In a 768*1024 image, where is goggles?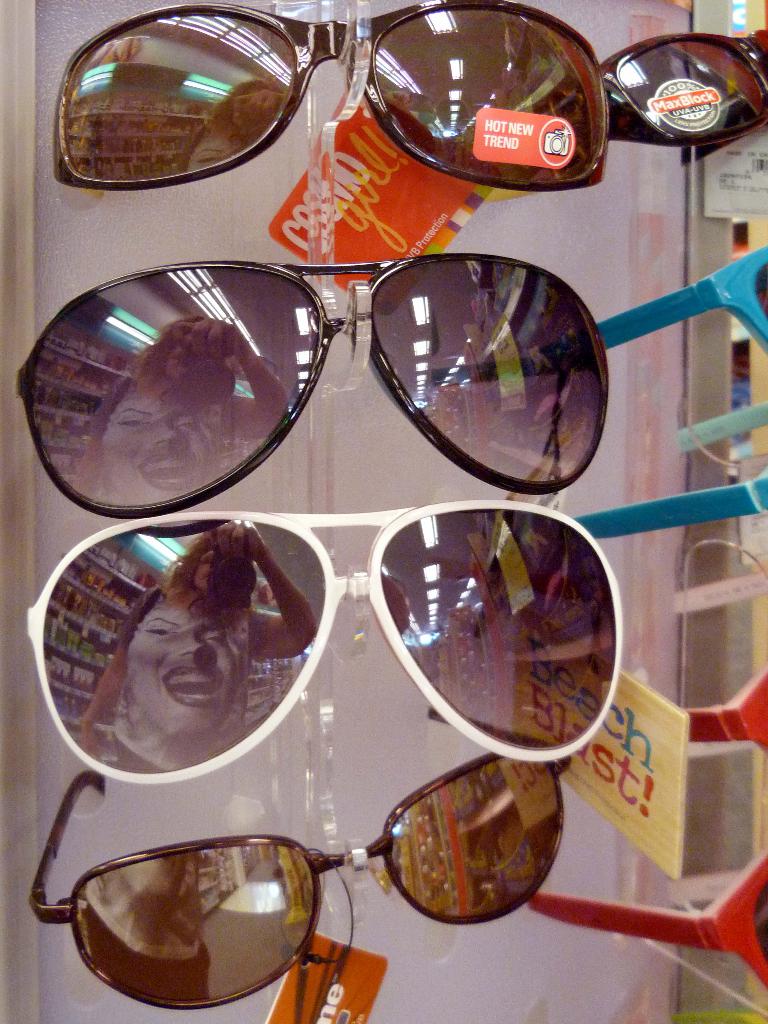
{"left": 530, "top": 846, "right": 767, "bottom": 991}.
